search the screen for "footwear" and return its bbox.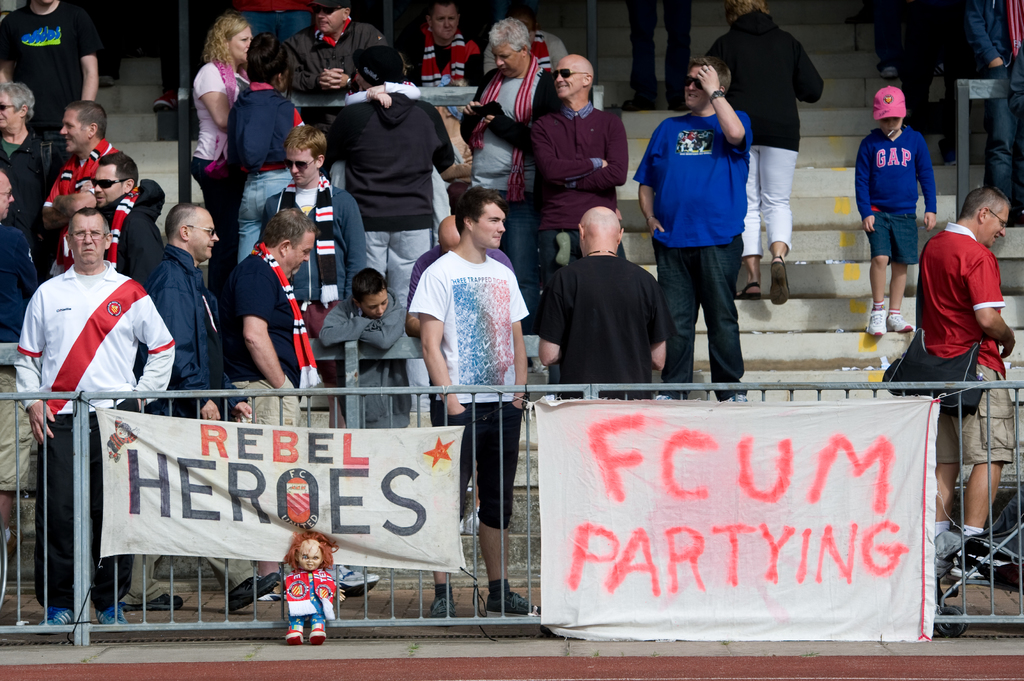
Found: [940, 532, 1023, 588].
